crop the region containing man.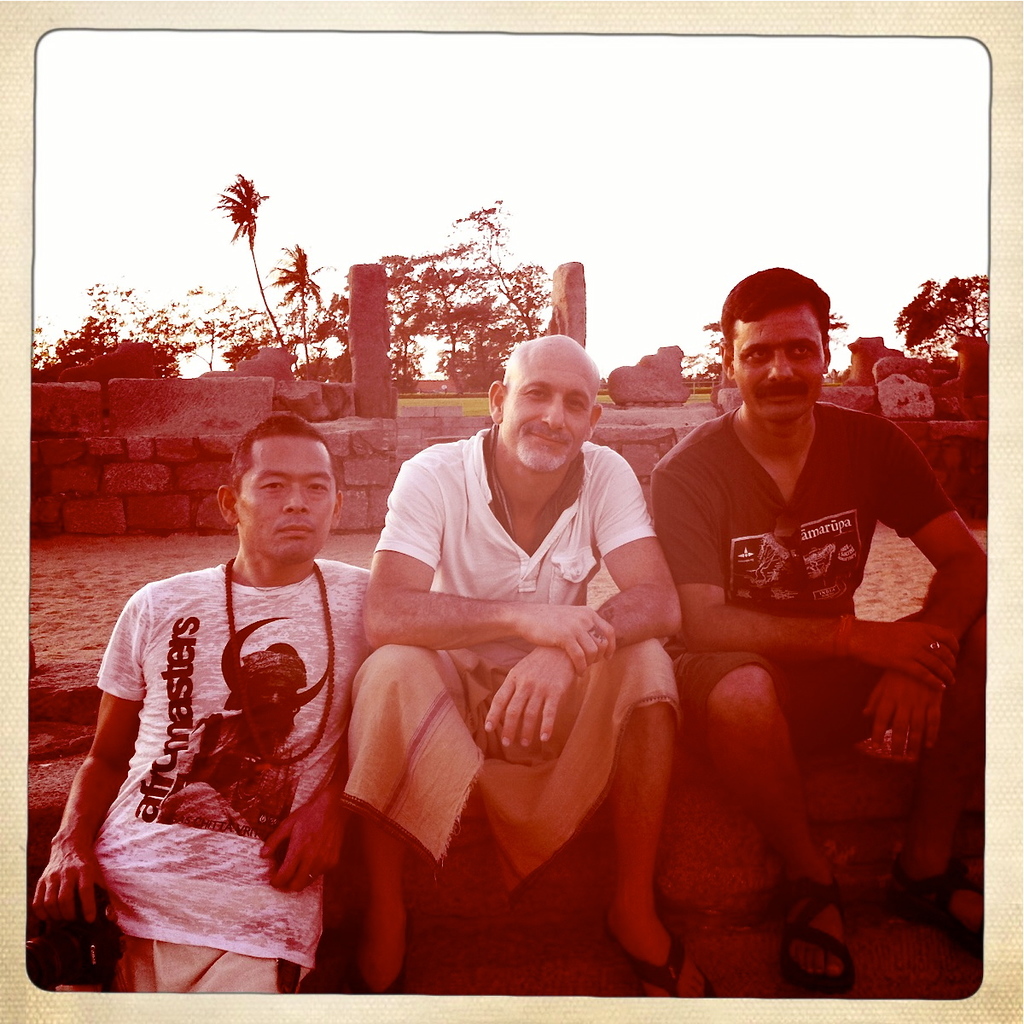
Crop region: select_region(28, 410, 368, 992).
